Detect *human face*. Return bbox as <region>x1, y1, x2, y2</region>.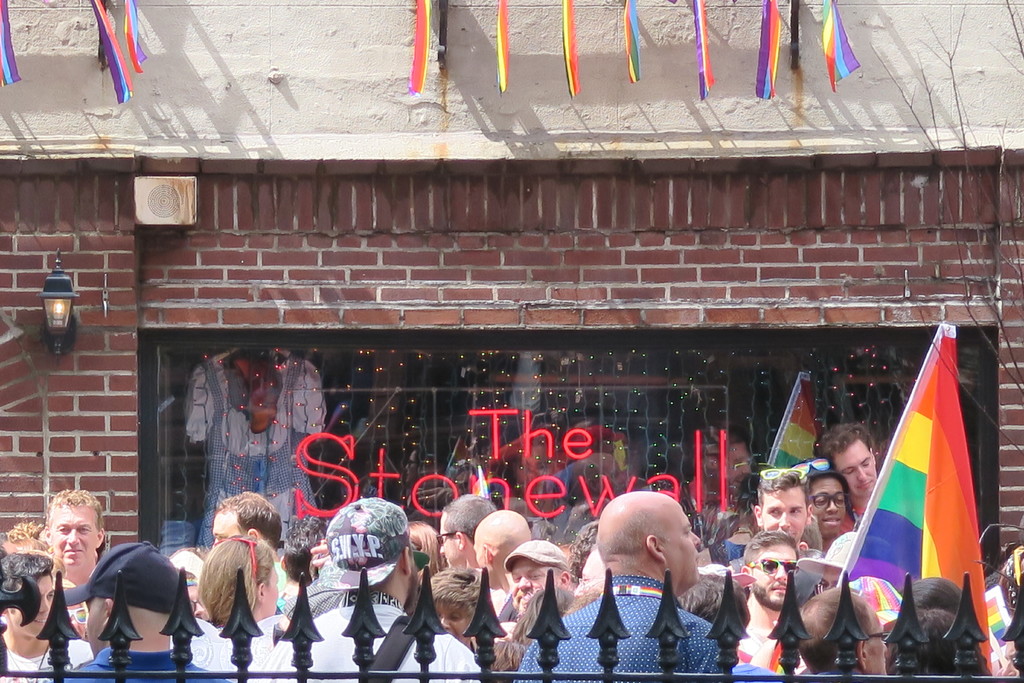
<region>833, 441, 877, 497</region>.
